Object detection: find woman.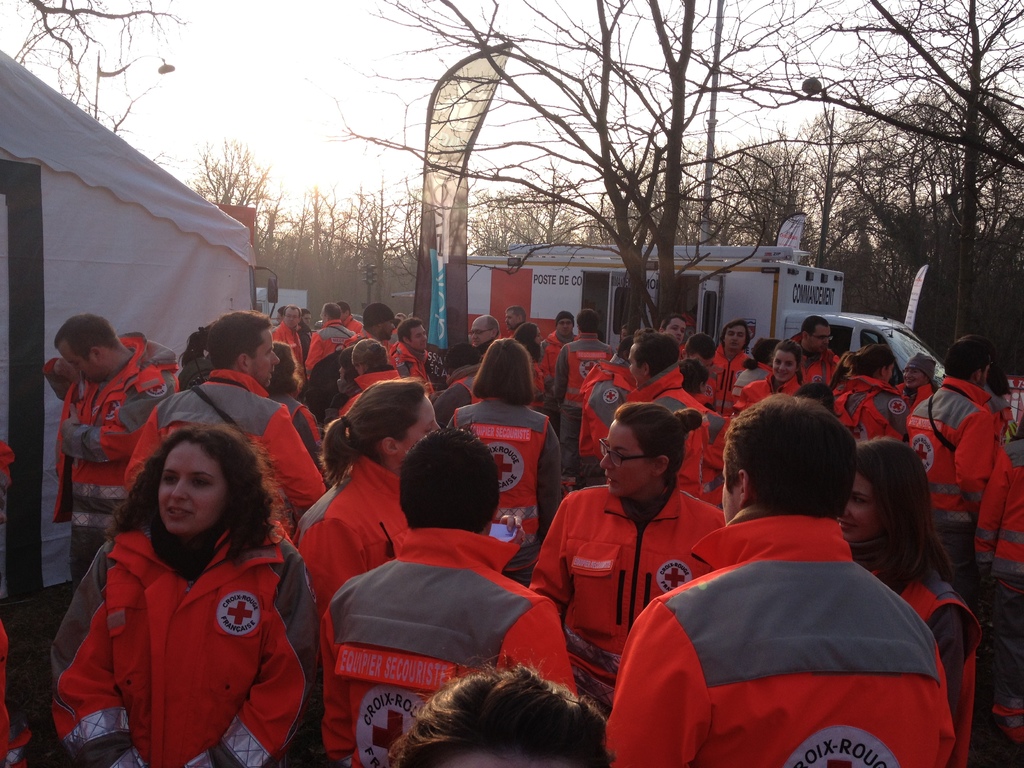
<region>826, 343, 914, 449</region>.
